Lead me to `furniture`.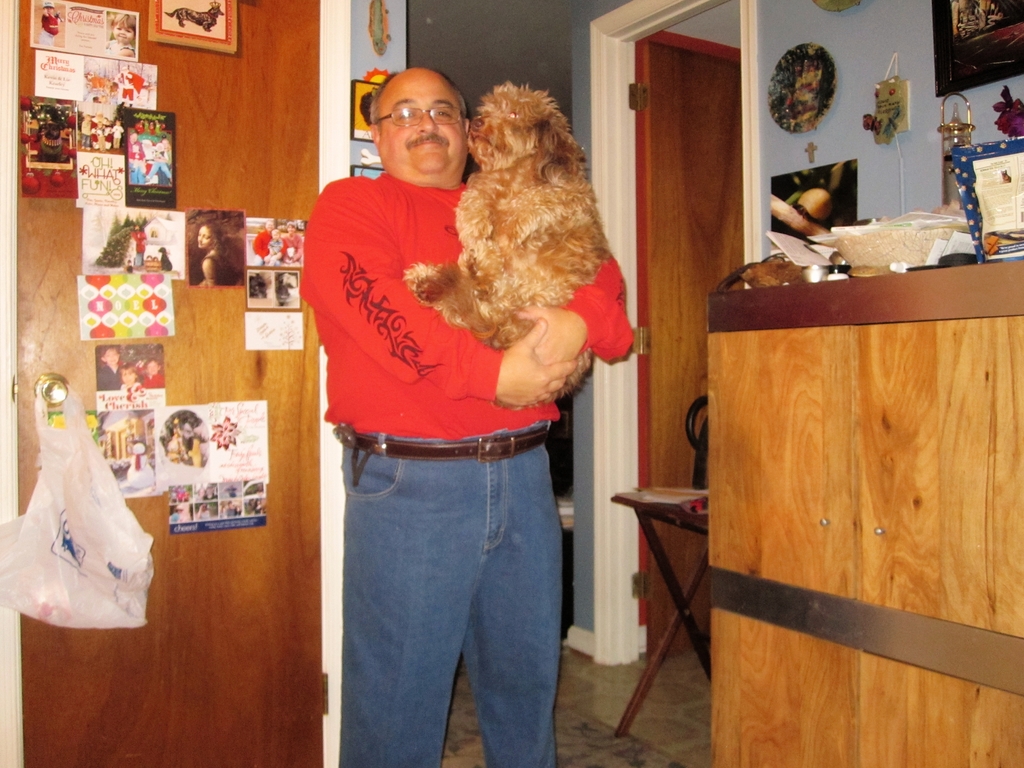
Lead to pyautogui.locateOnScreen(709, 257, 1023, 767).
